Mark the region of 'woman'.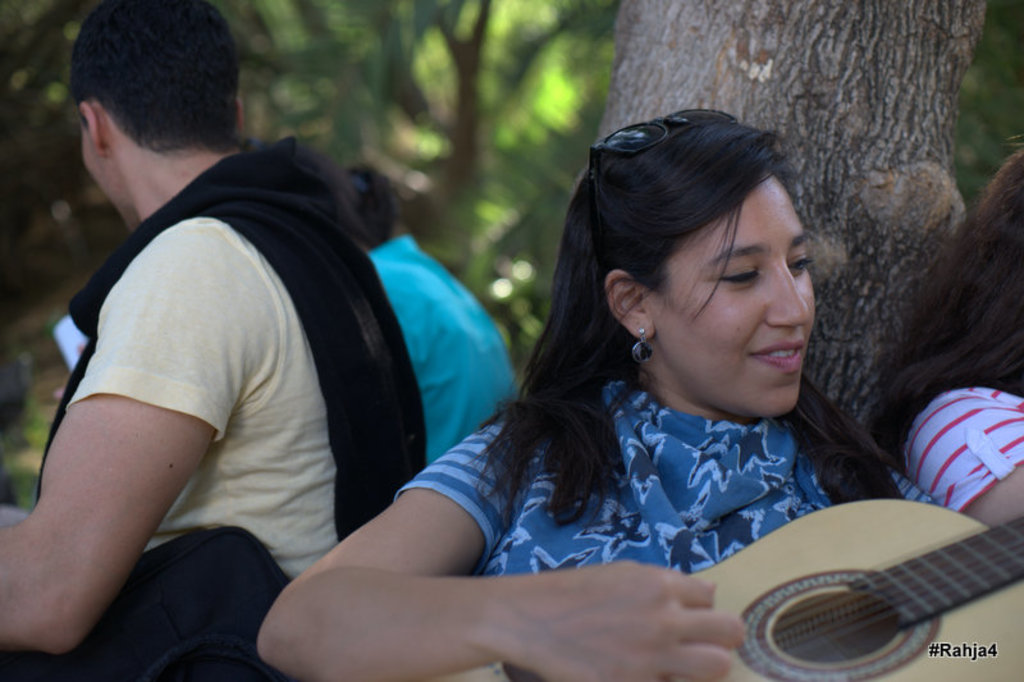
Region: left=344, top=79, right=928, bottom=662.
